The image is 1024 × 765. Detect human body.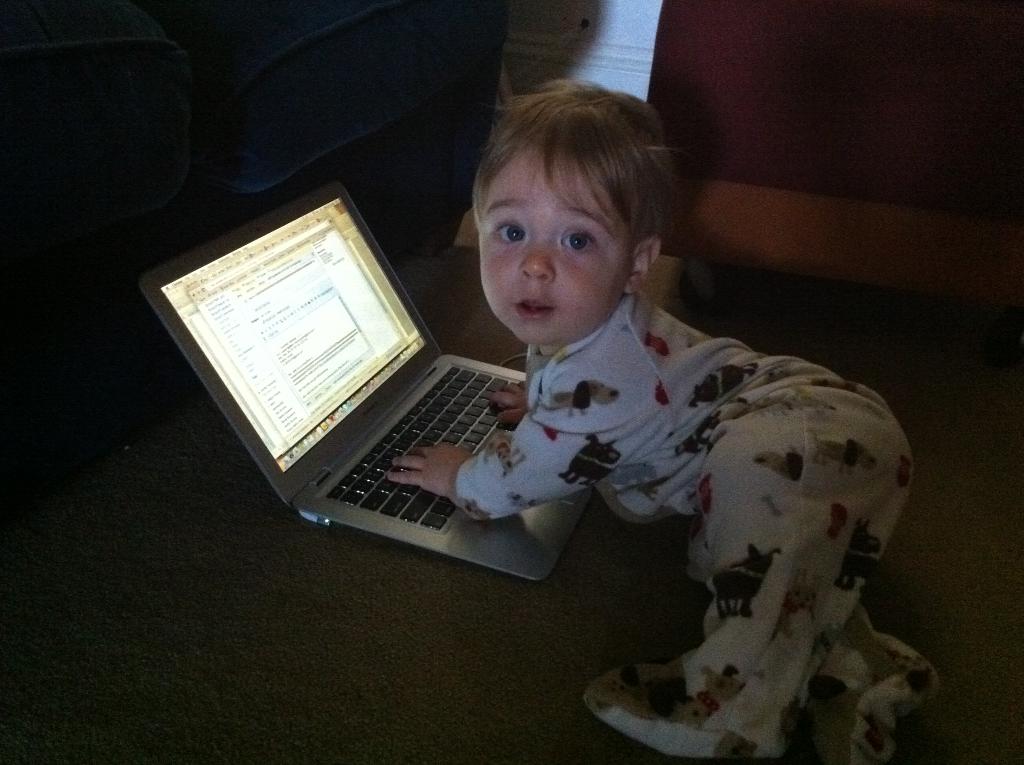
Detection: BBox(418, 108, 888, 764).
